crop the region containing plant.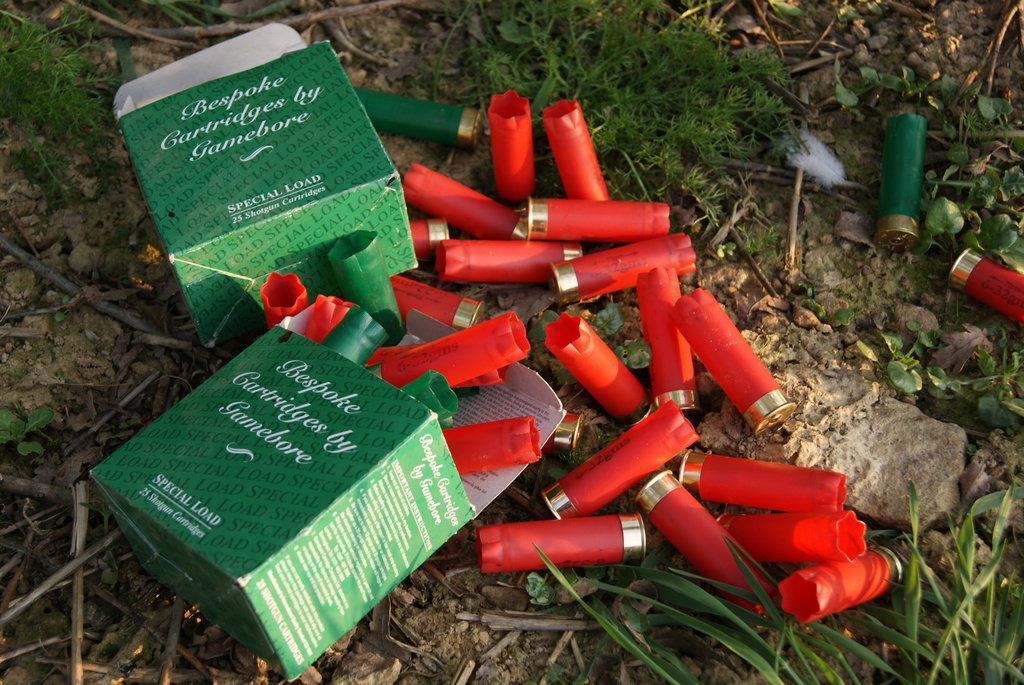
Crop region: region(854, 313, 1023, 435).
